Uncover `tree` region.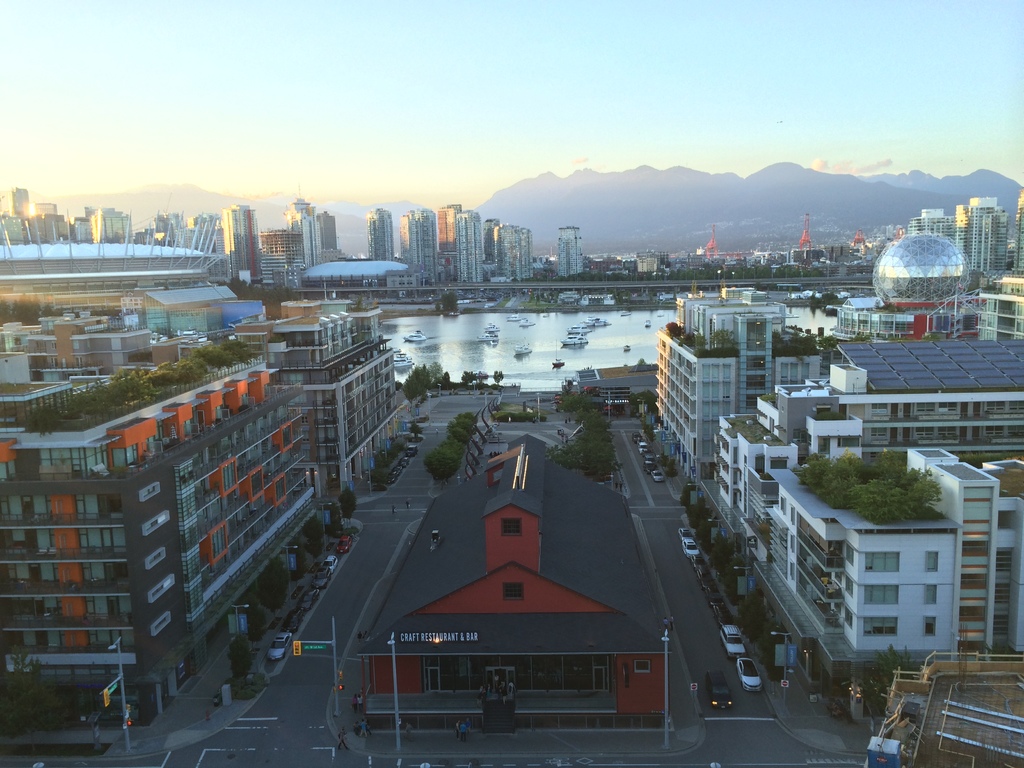
Uncovered: {"x1": 666, "y1": 457, "x2": 673, "y2": 494}.
